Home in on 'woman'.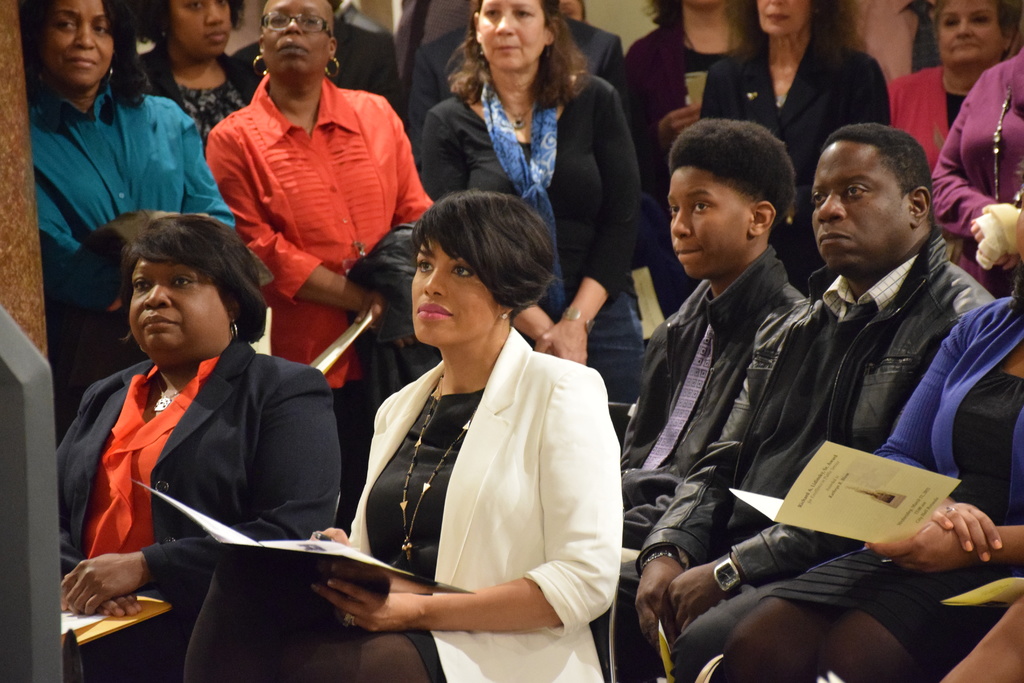
Homed in at x1=719 y1=273 x2=1023 y2=682.
